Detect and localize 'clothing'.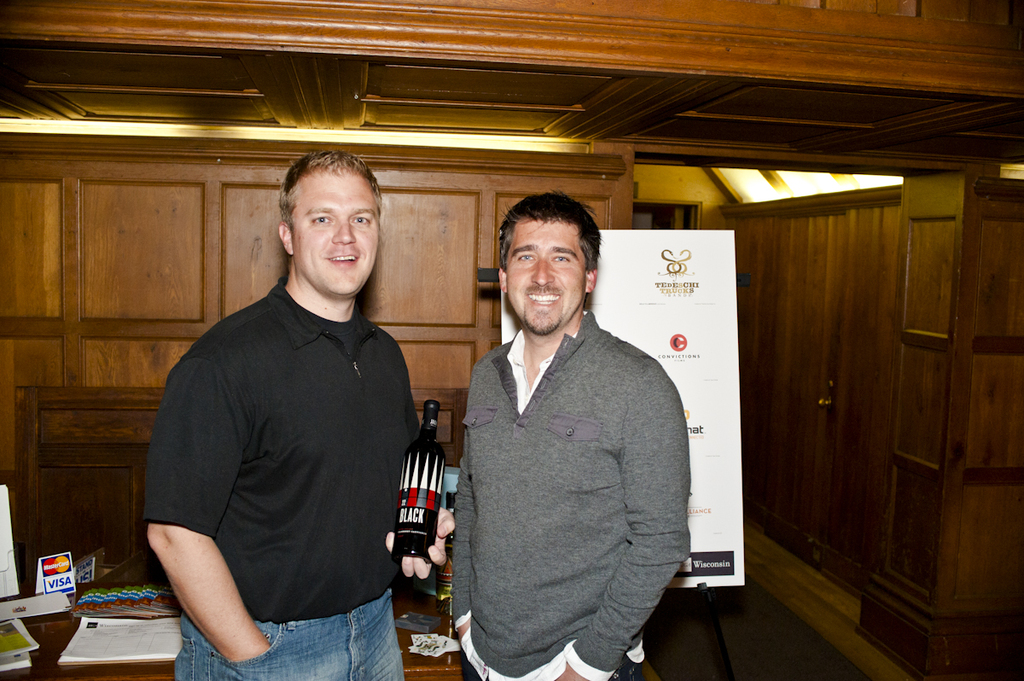
Localized at bbox=(141, 219, 426, 661).
